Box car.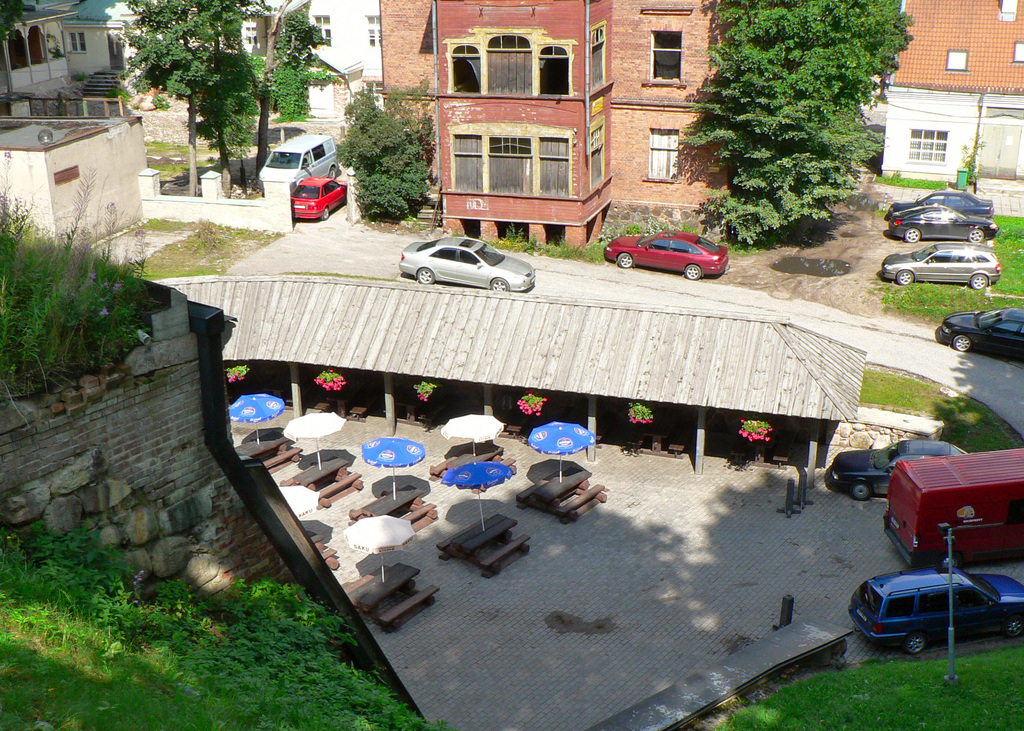
(left=878, top=239, right=1002, bottom=292).
